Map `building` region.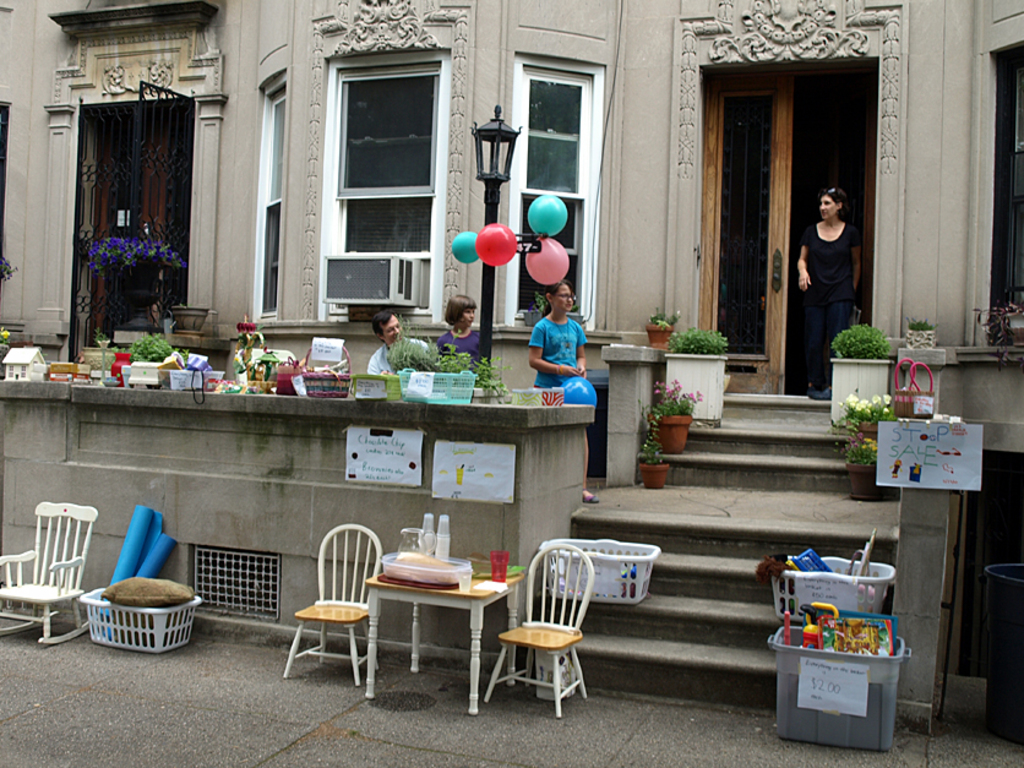
Mapped to {"x1": 0, "y1": 0, "x2": 1023, "y2": 767}.
